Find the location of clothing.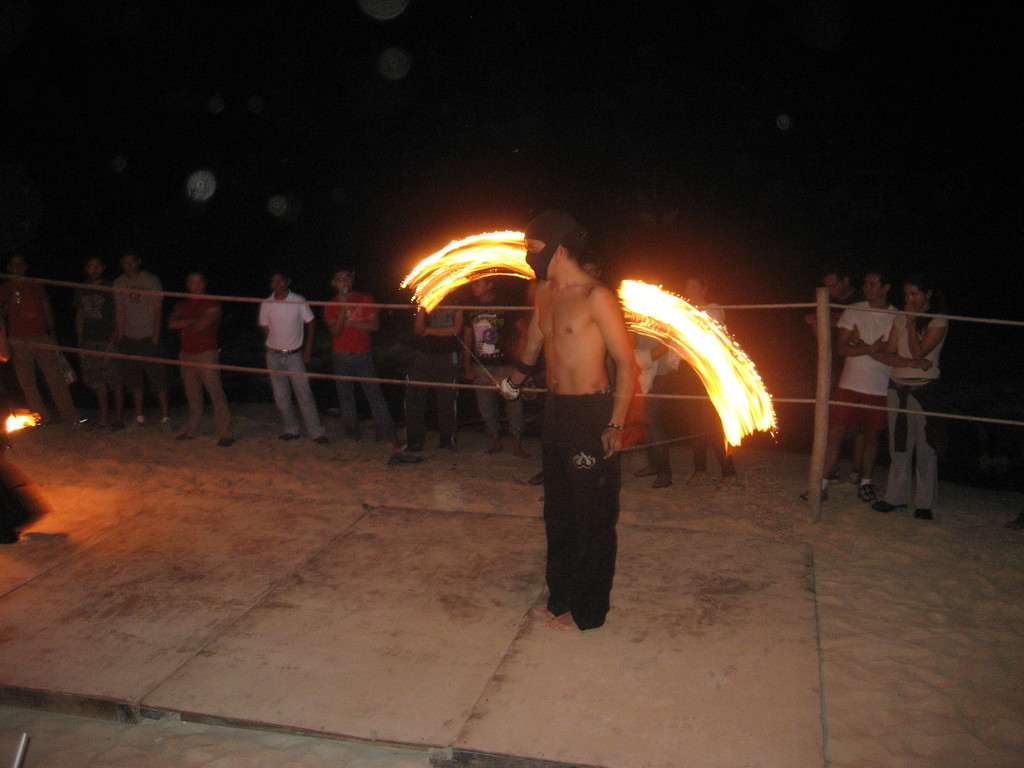
Location: {"x1": 186, "y1": 294, "x2": 231, "y2": 440}.
